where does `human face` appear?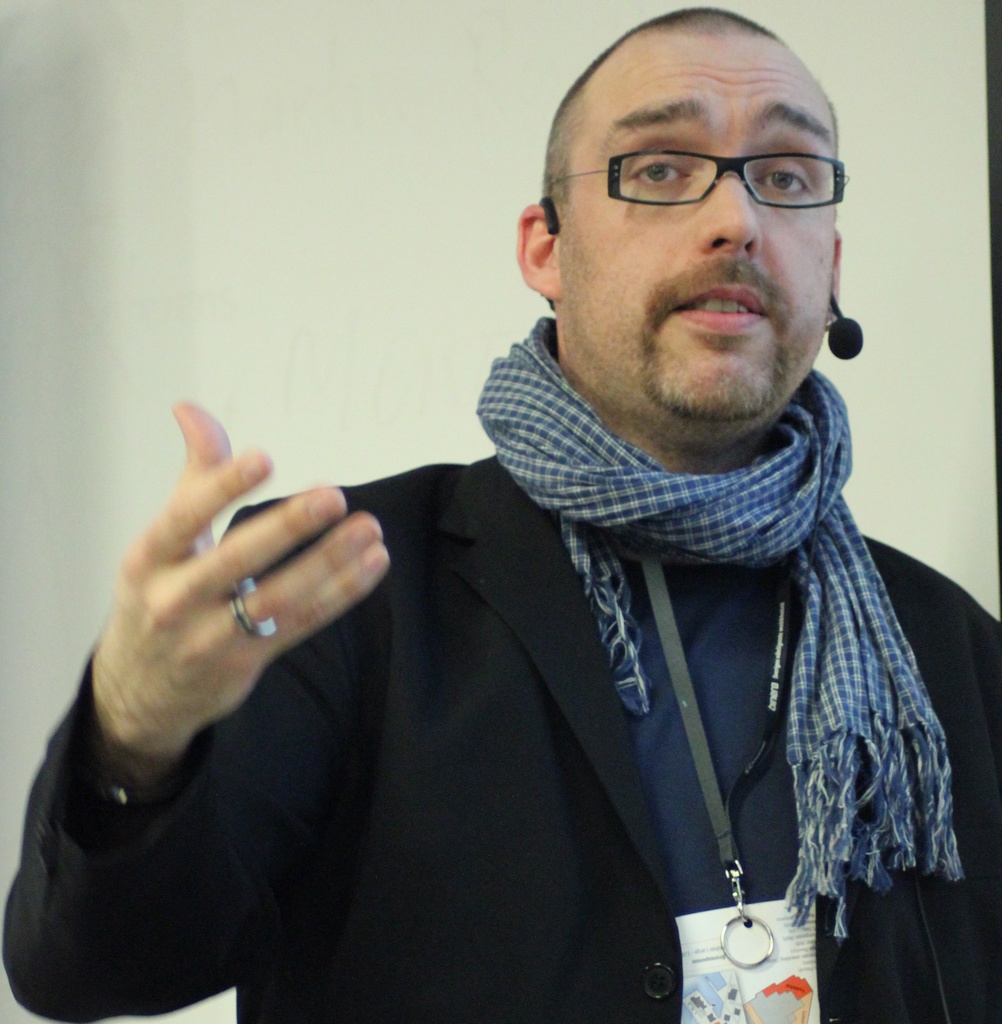
Appears at x1=545 y1=25 x2=836 y2=417.
